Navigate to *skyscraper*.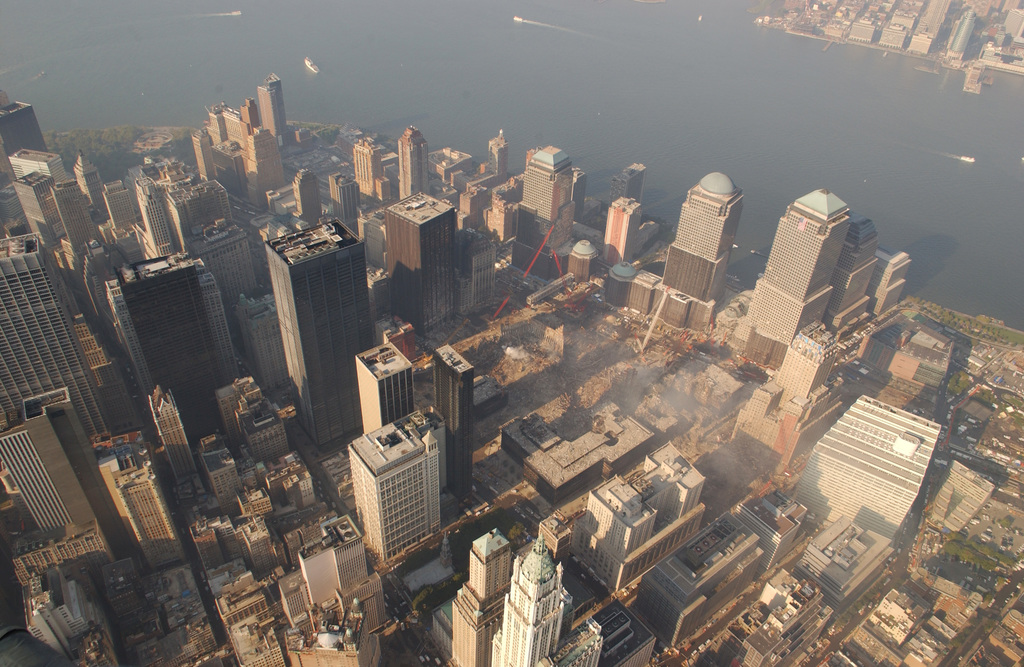
Navigation target: bbox(3, 175, 83, 255).
